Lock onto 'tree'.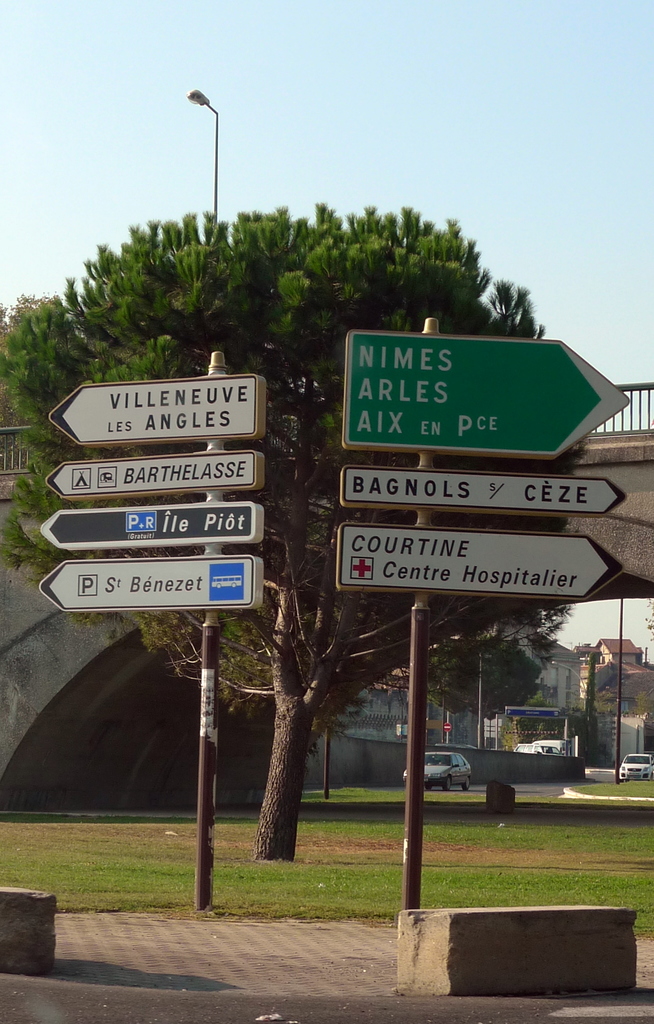
Locked: bbox(433, 634, 536, 743).
